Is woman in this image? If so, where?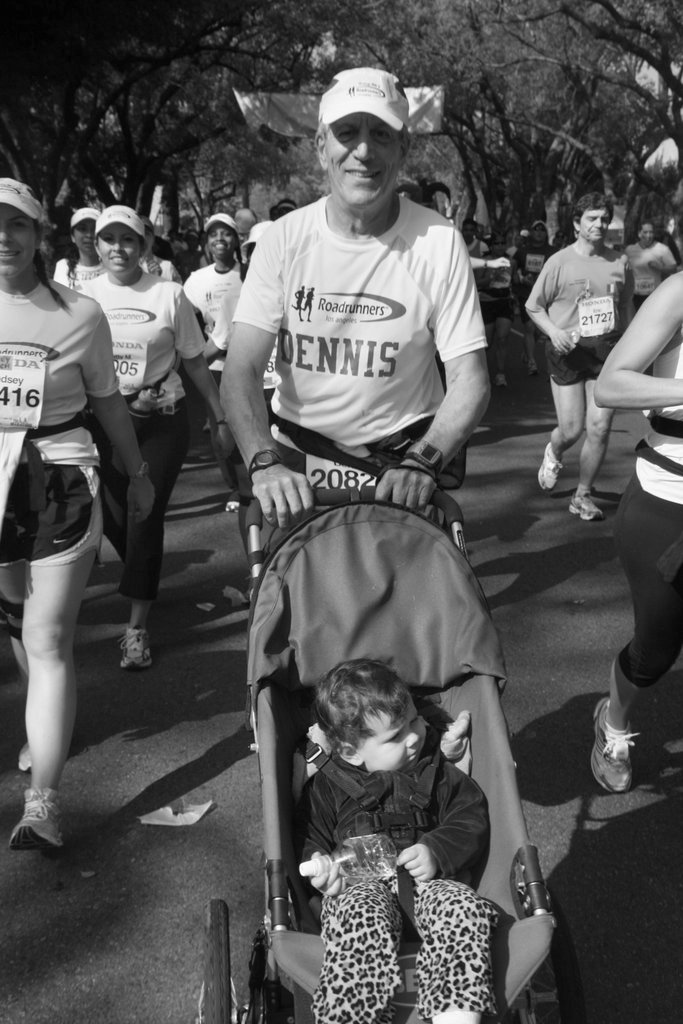
Yes, at BBox(590, 220, 682, 794).
